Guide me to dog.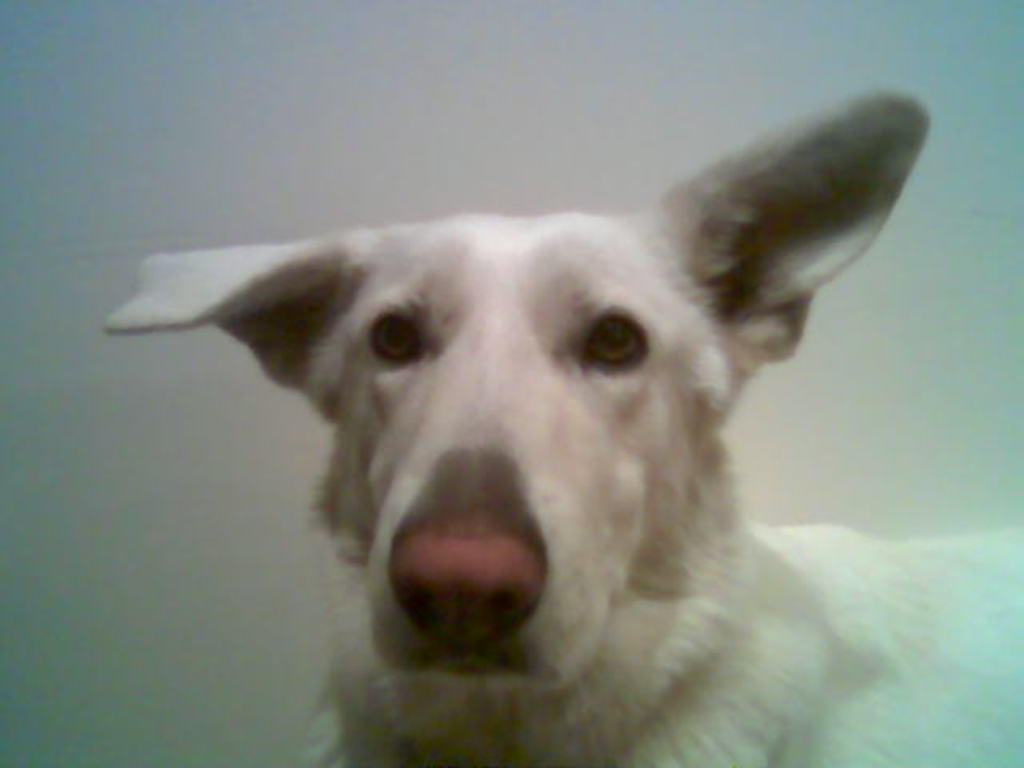
Guidance: (left=98, top=90, right=1022, bottom=766).
